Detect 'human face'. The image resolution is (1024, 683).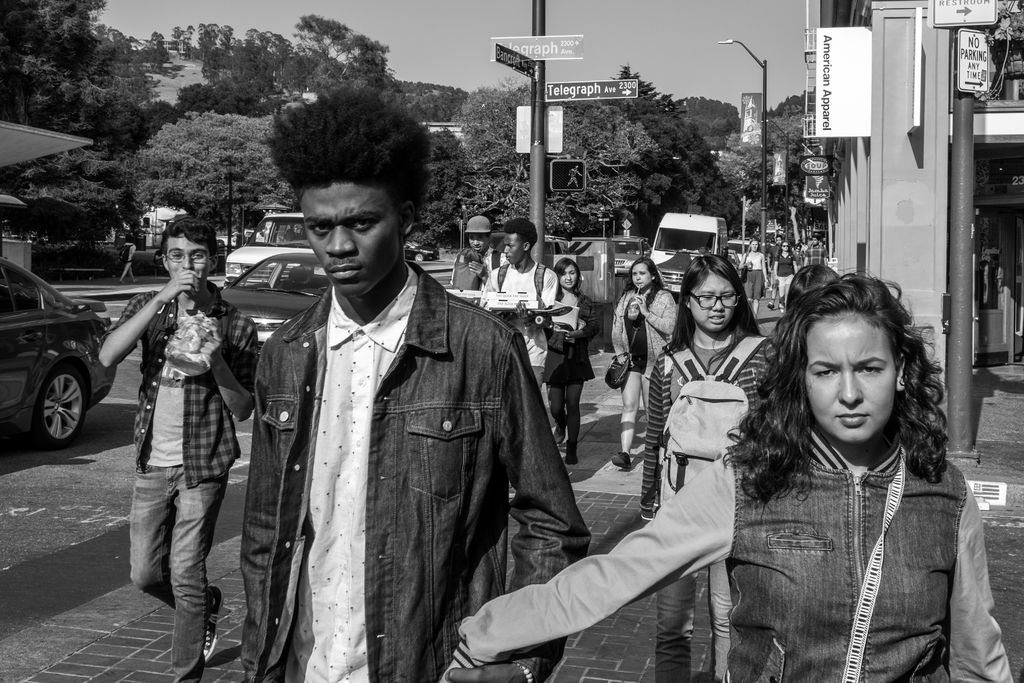
803 321 897 441.
